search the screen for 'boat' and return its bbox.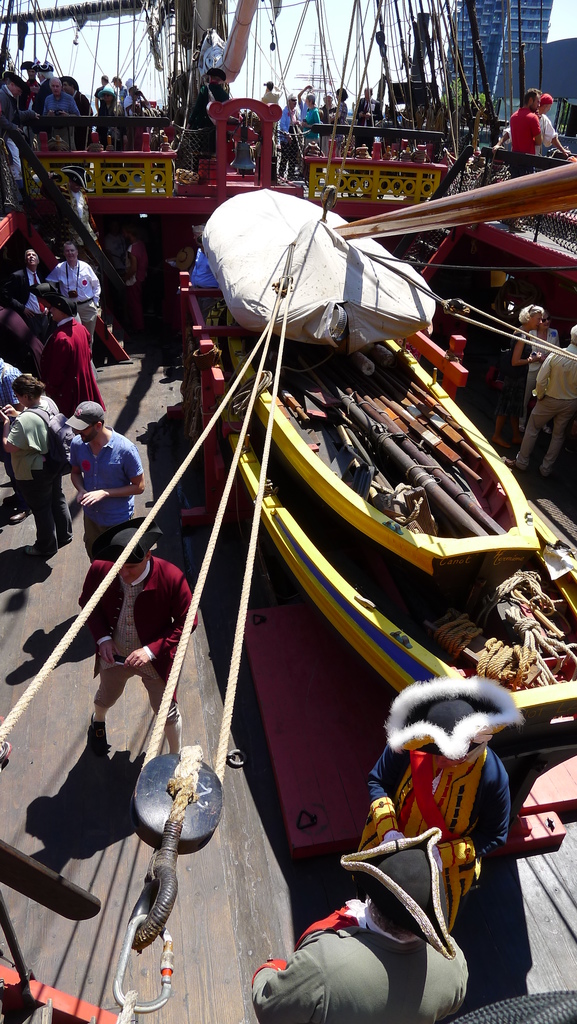
Found: [left=236, top=310, right=563, bottom=618].
